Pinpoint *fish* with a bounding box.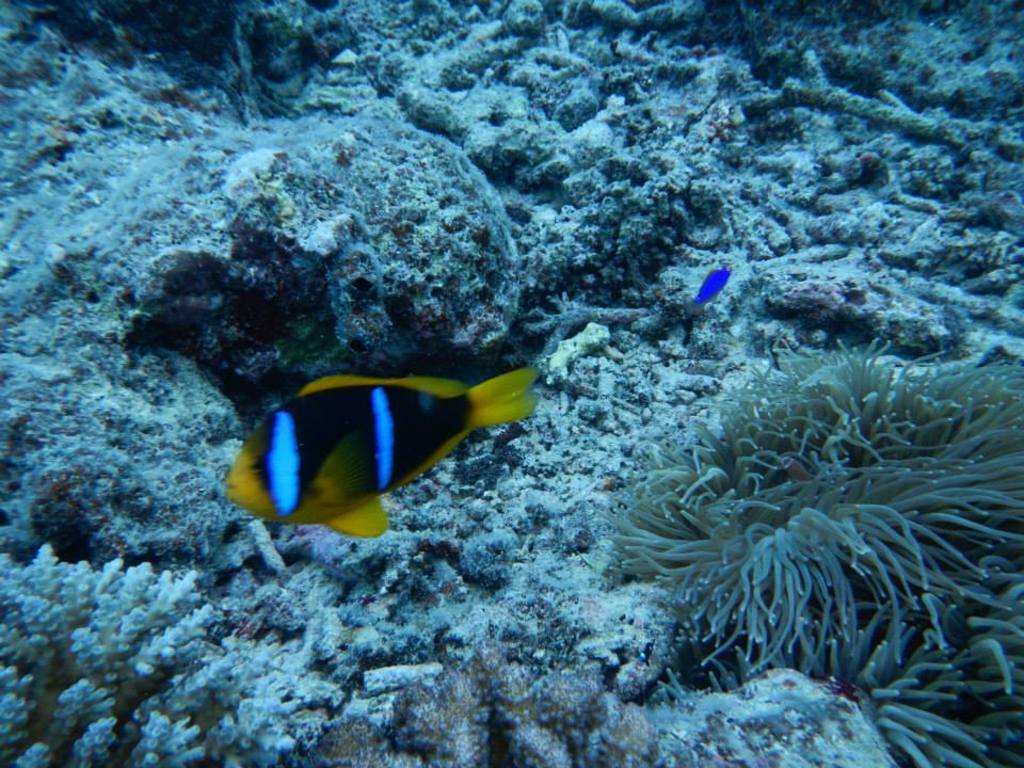
detection(209, 351, 537, 567).
